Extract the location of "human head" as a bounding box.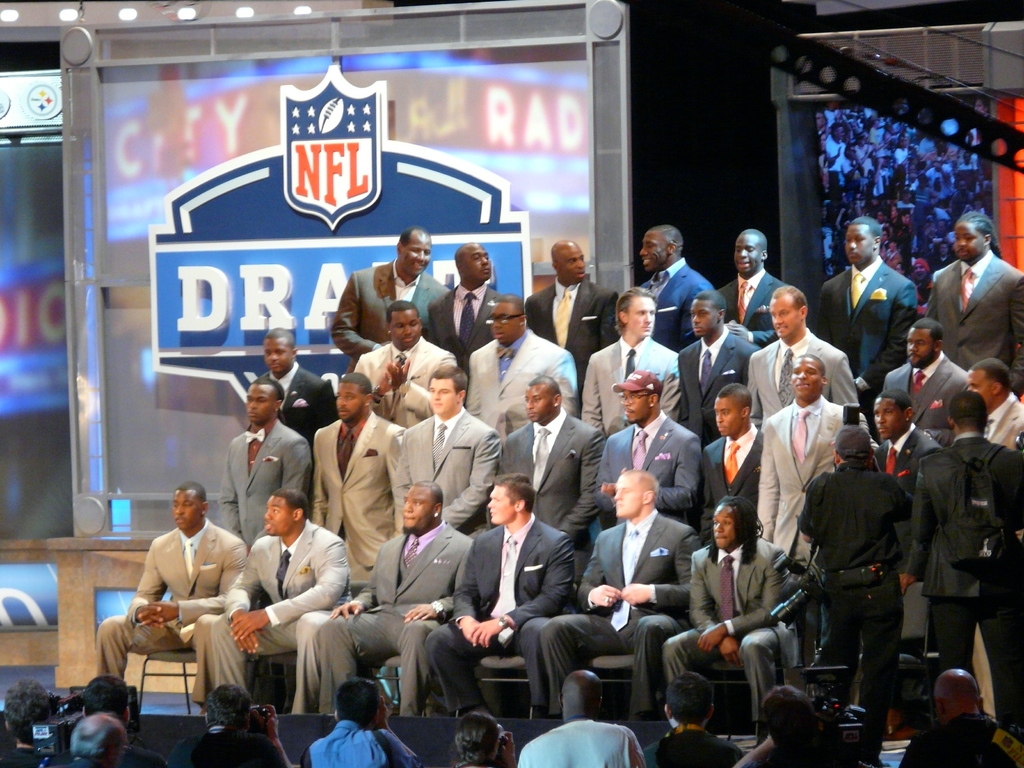
[387,302,420,349].
